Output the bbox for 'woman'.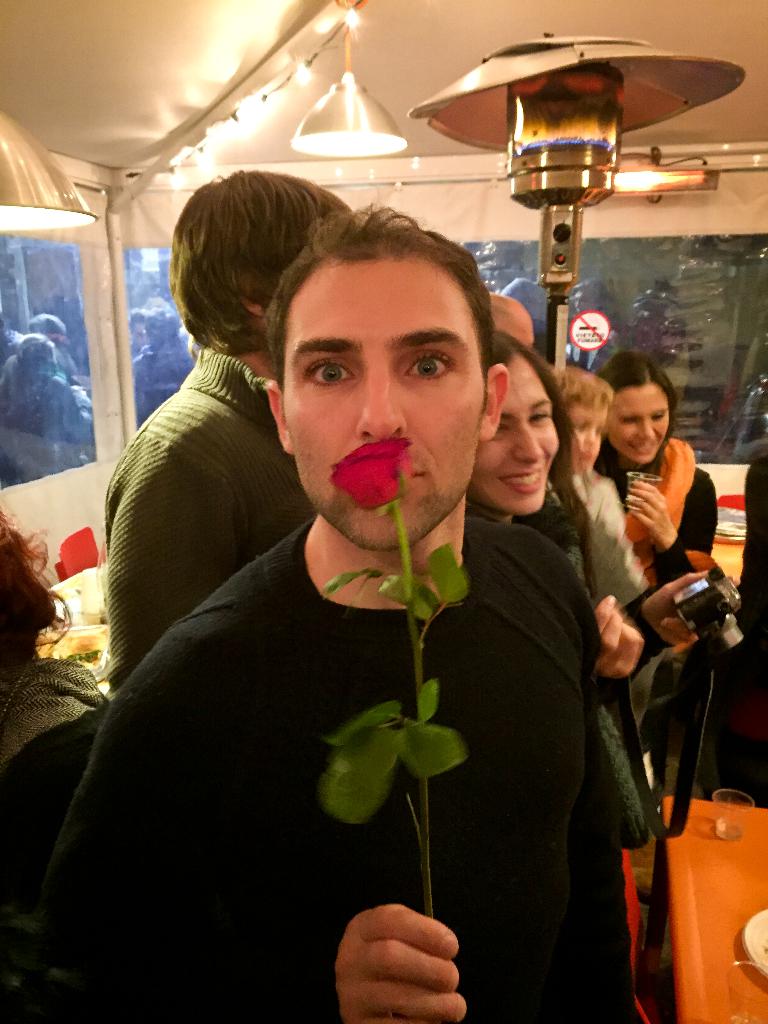
rect(467, 326, 649, 892).
